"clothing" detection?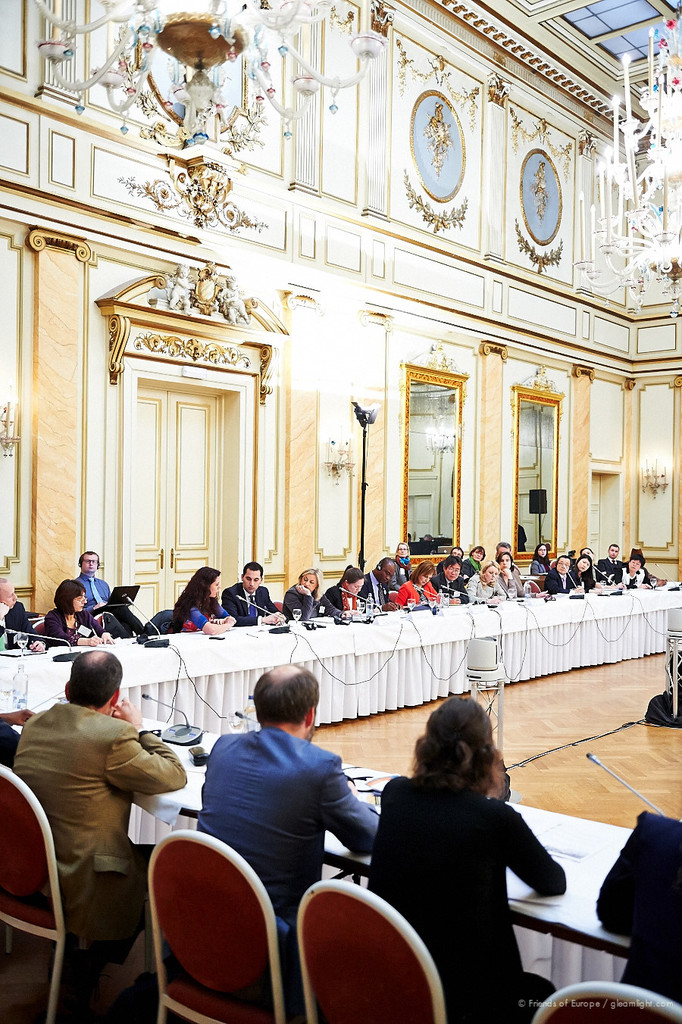
<box>45,601,102,642</box>
